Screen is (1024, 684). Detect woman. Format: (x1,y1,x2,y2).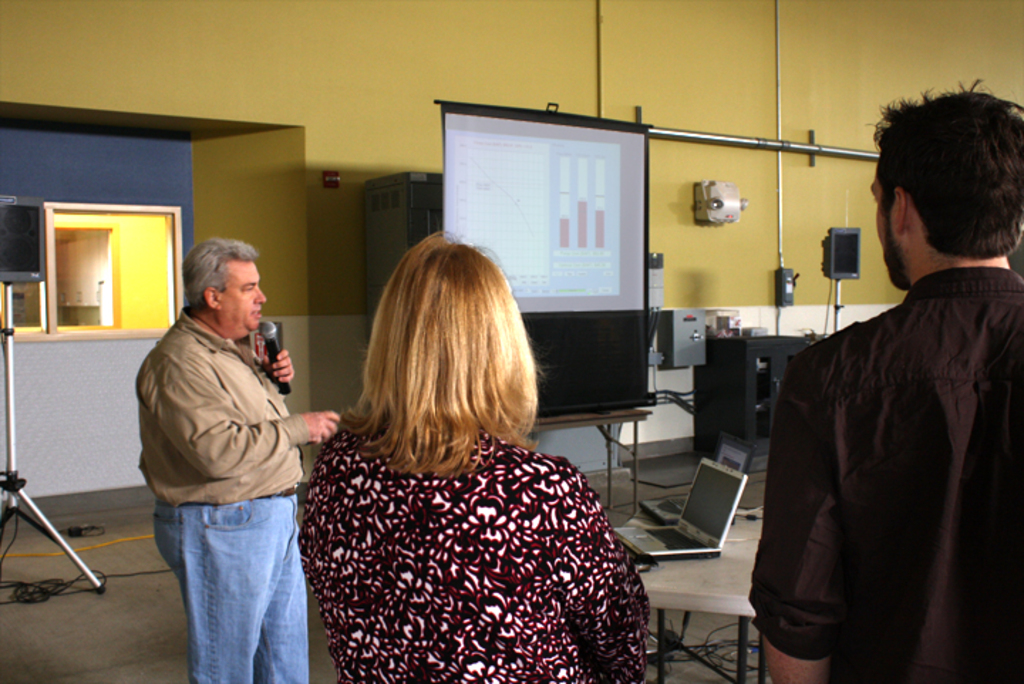
(304,223,657,683).
